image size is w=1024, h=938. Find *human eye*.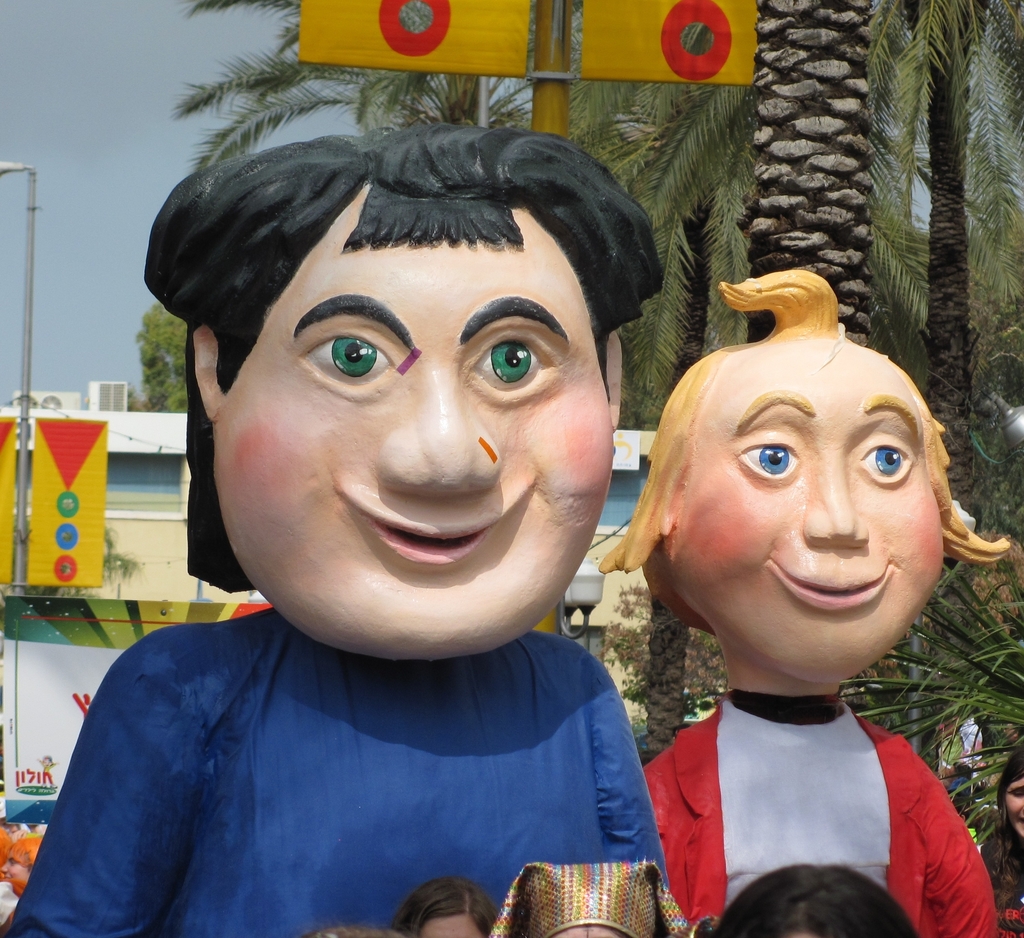
[x1=733, y1=436, x2=804, y2=481].
